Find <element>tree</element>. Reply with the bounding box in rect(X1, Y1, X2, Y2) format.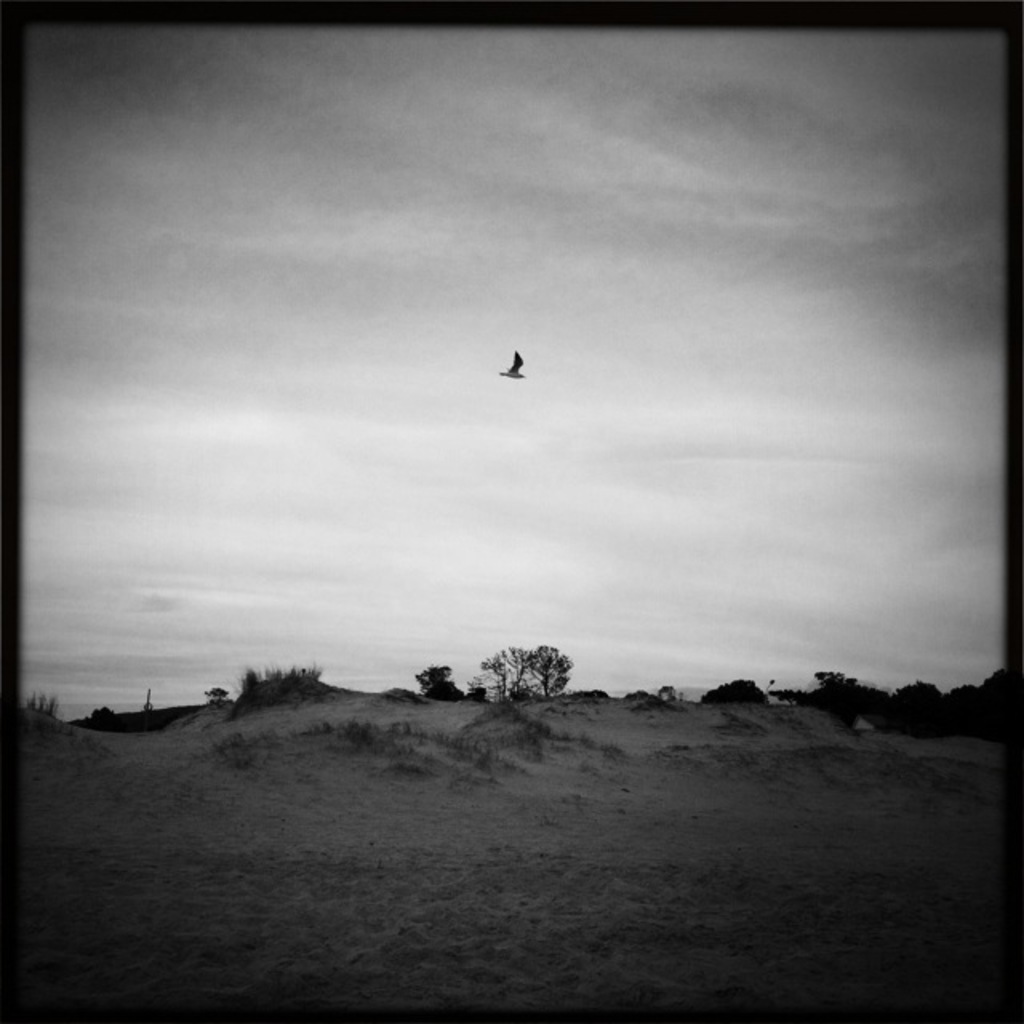
rect(202, 686, 230, 709).
